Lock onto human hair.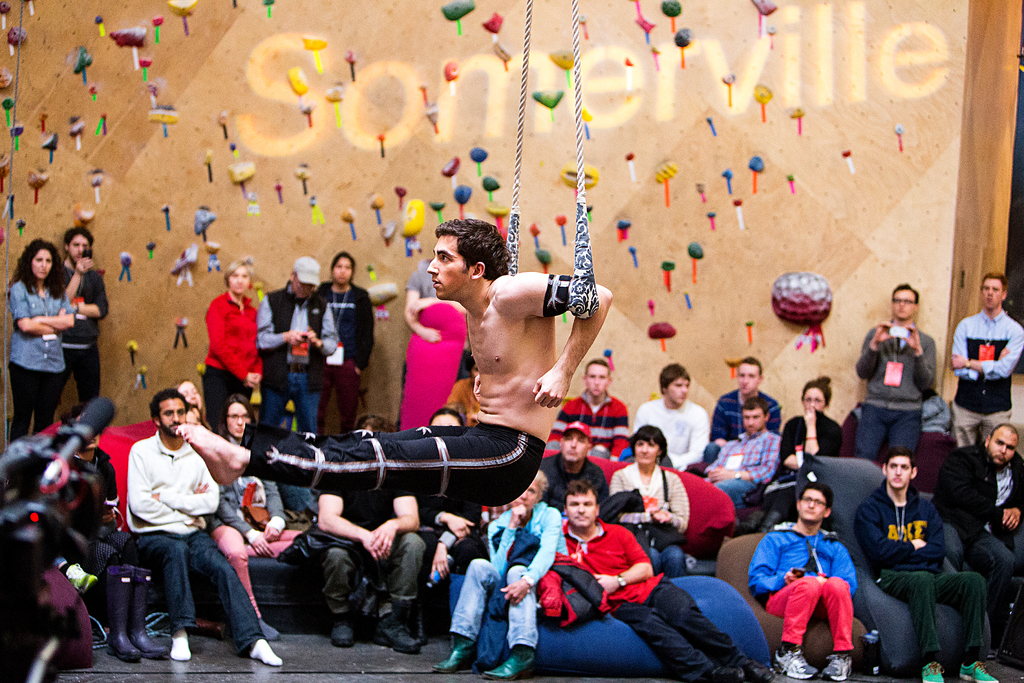
Locked: x1=352, y1=416, x2=397, y2=432.
